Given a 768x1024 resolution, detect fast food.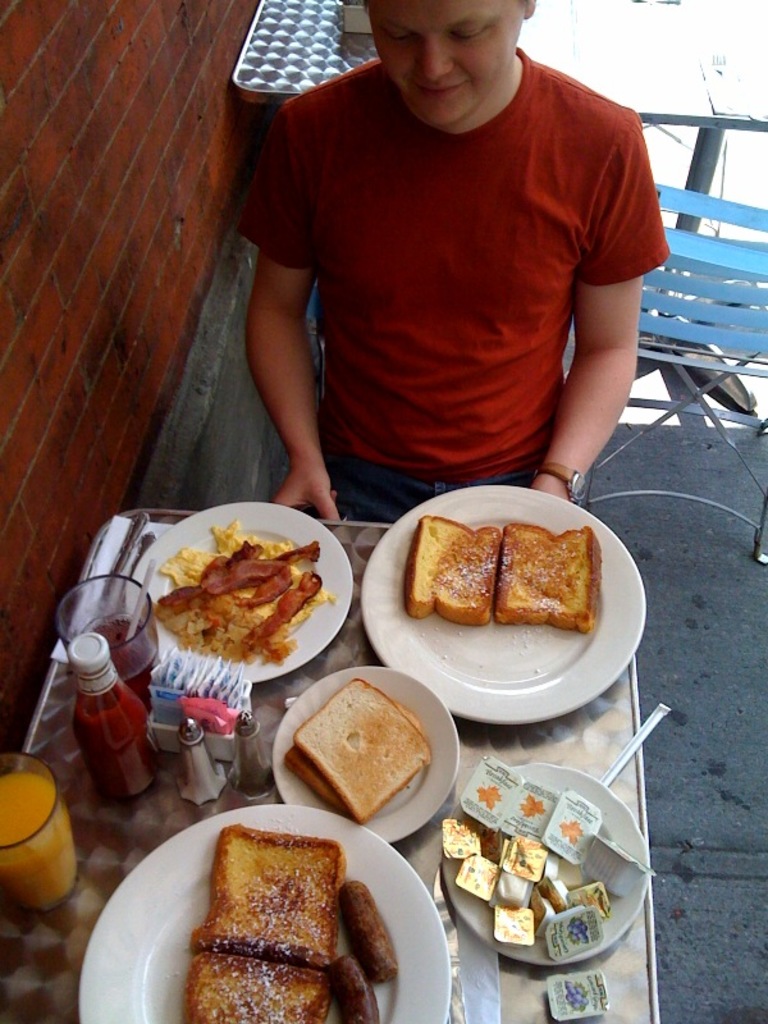
<bbox>284, 696, 426, 818</bbox>.
